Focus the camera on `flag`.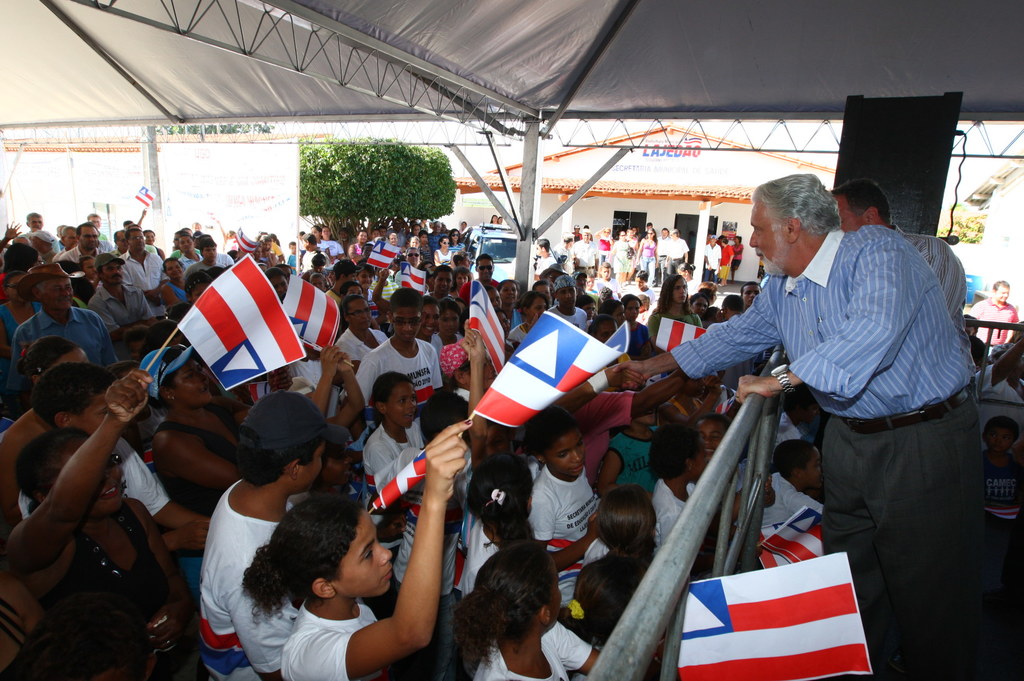
Focus region: pyautogui.locateOnScreen(687, 552, 881, 680).
